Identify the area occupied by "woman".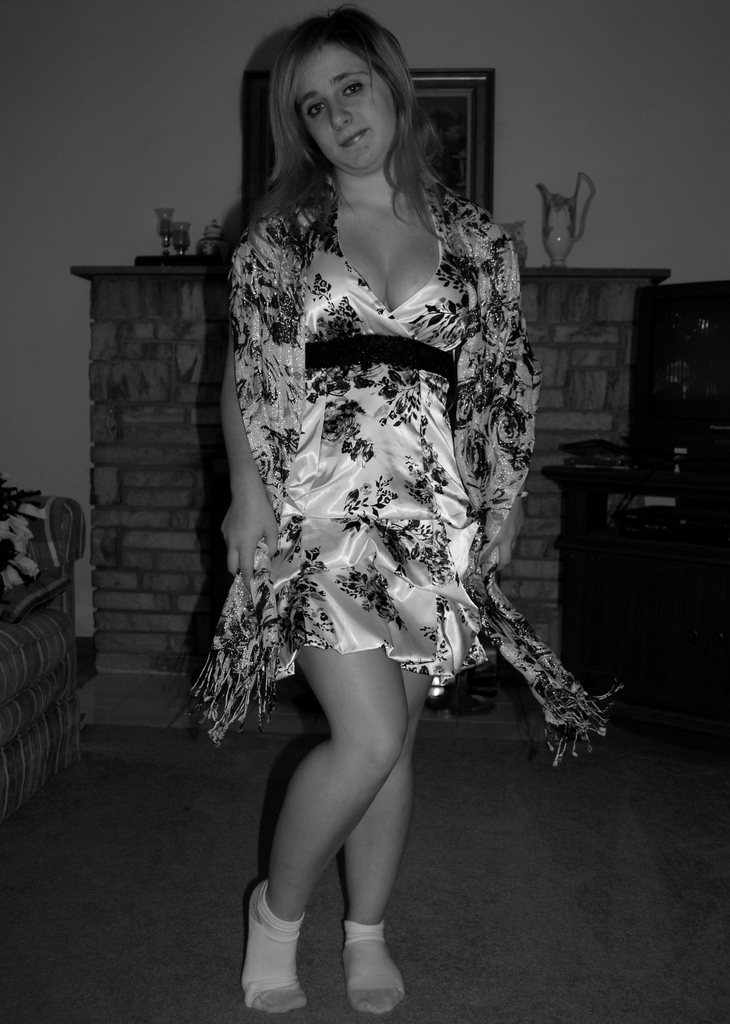
Area: select_region(184, 3, 630, 1012).
